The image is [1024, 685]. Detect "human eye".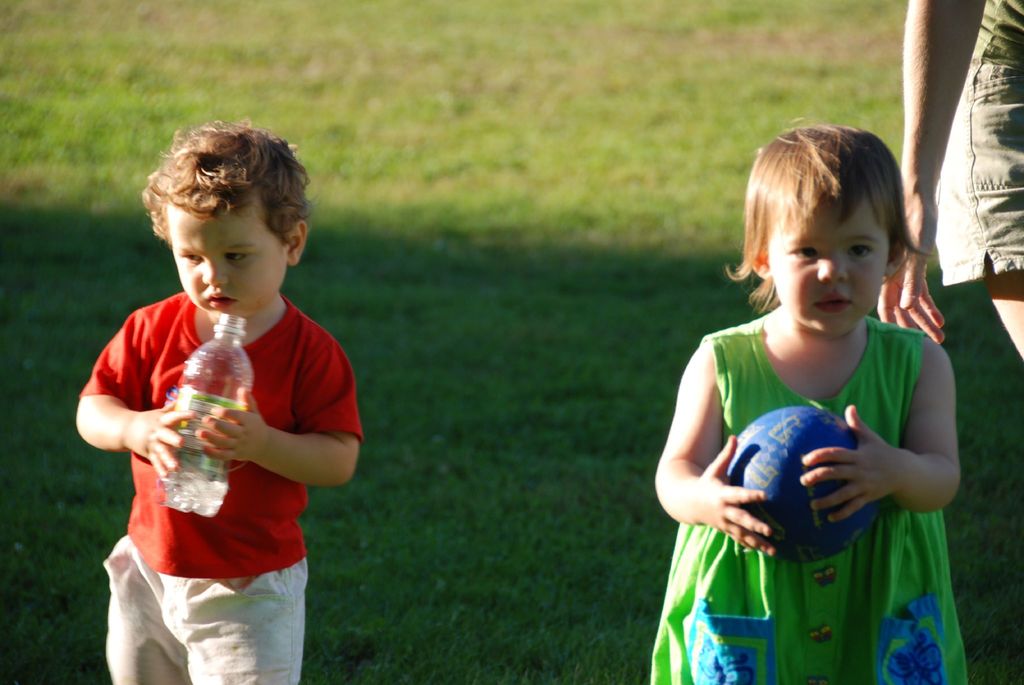
Detection: box=[225, 248, 246, 267].
